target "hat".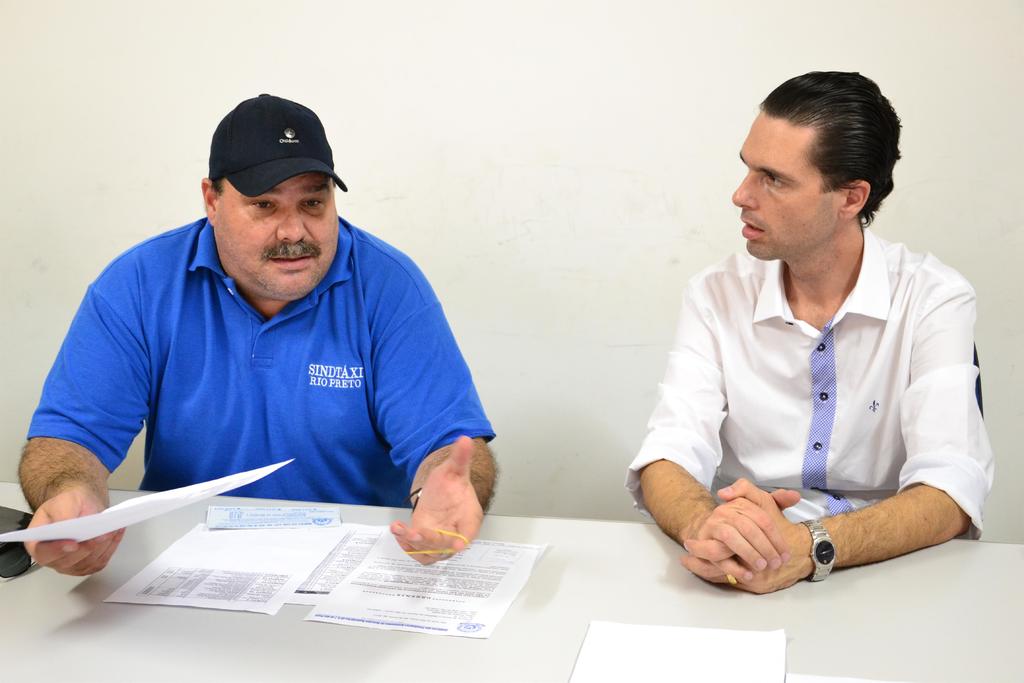
Target region: (x1=209, y1=89, x2=349, y2=192).
